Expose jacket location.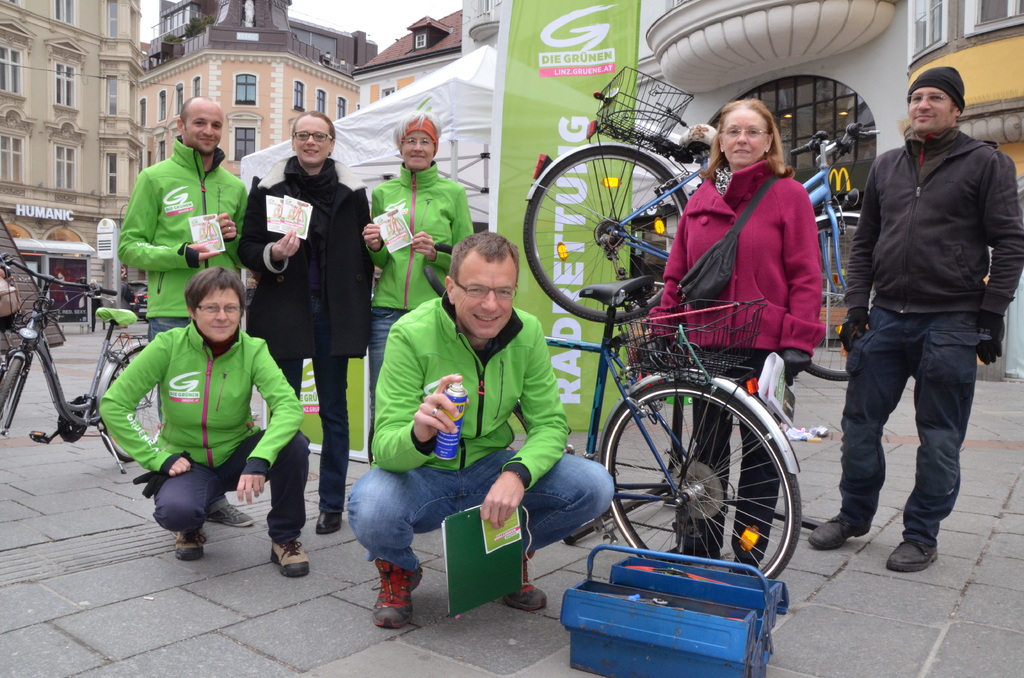
Exposed at crop(838, 123, 1023, 323).
